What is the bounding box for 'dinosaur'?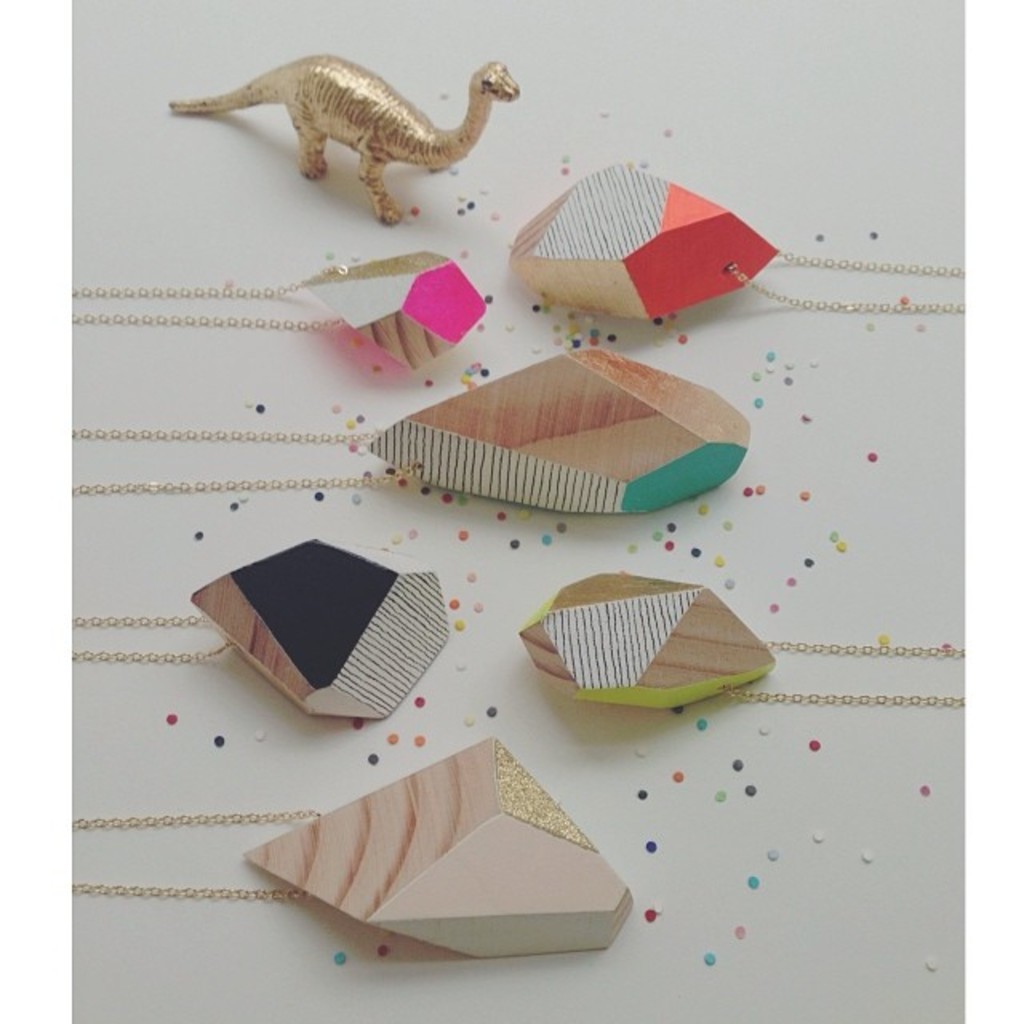
(141, 42, 528, 205).
